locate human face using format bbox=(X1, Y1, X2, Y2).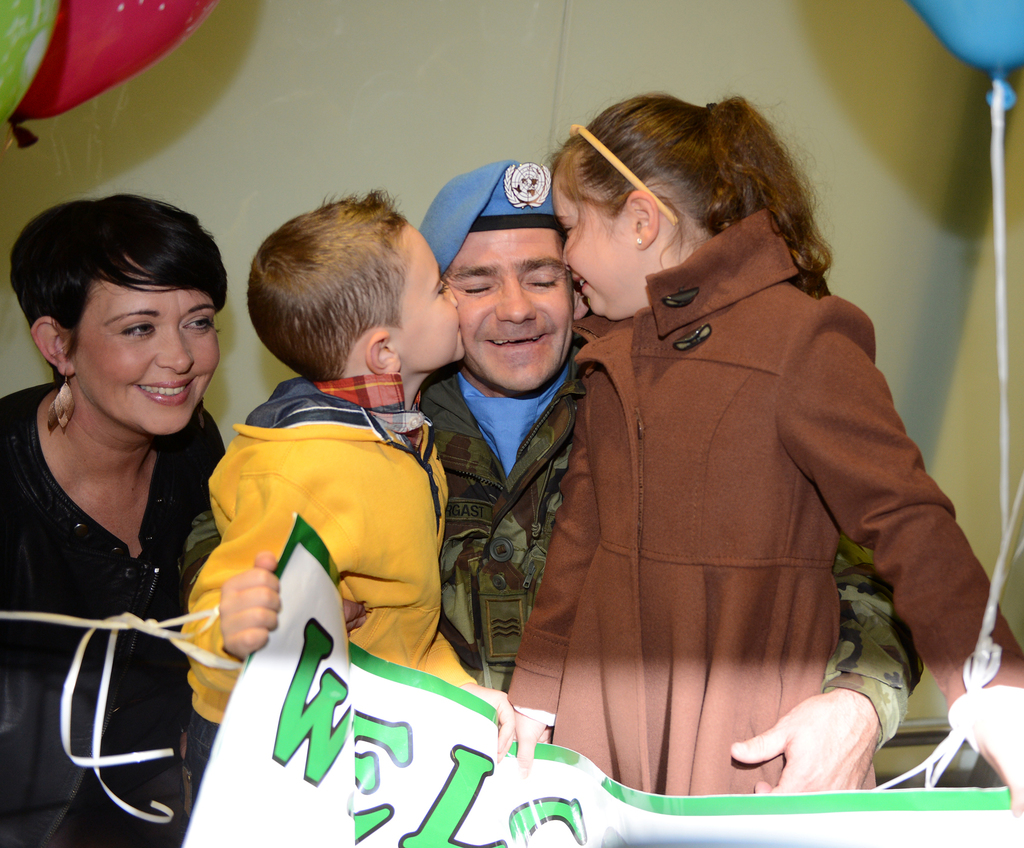
bbox=(74, 280, 218, 431).
